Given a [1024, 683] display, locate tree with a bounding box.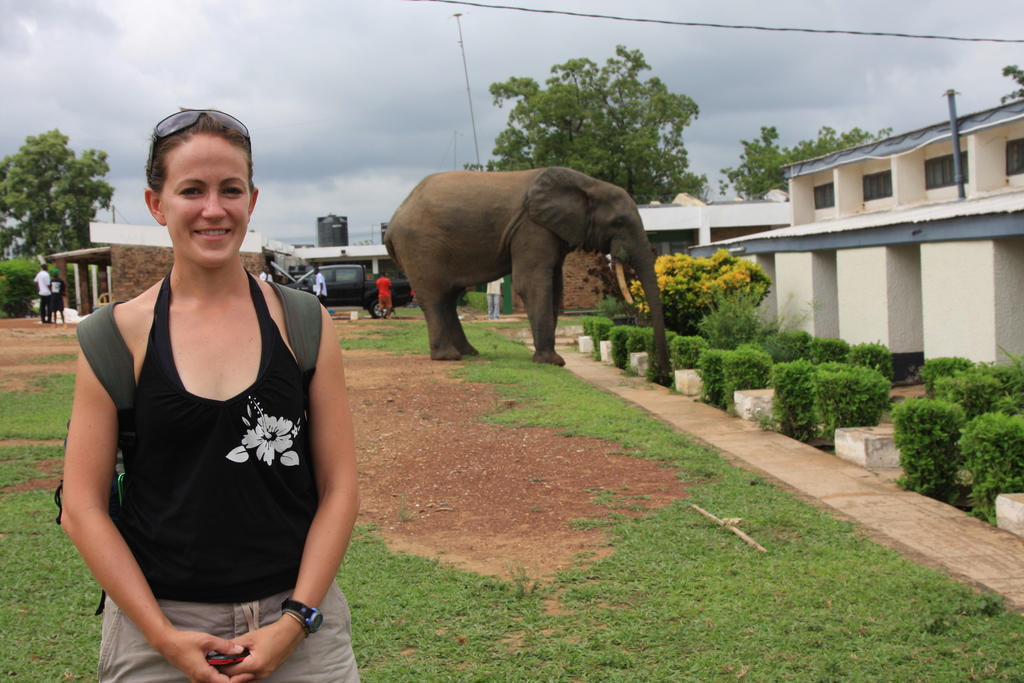
Located: BBox(714, 119, 890, 185).
